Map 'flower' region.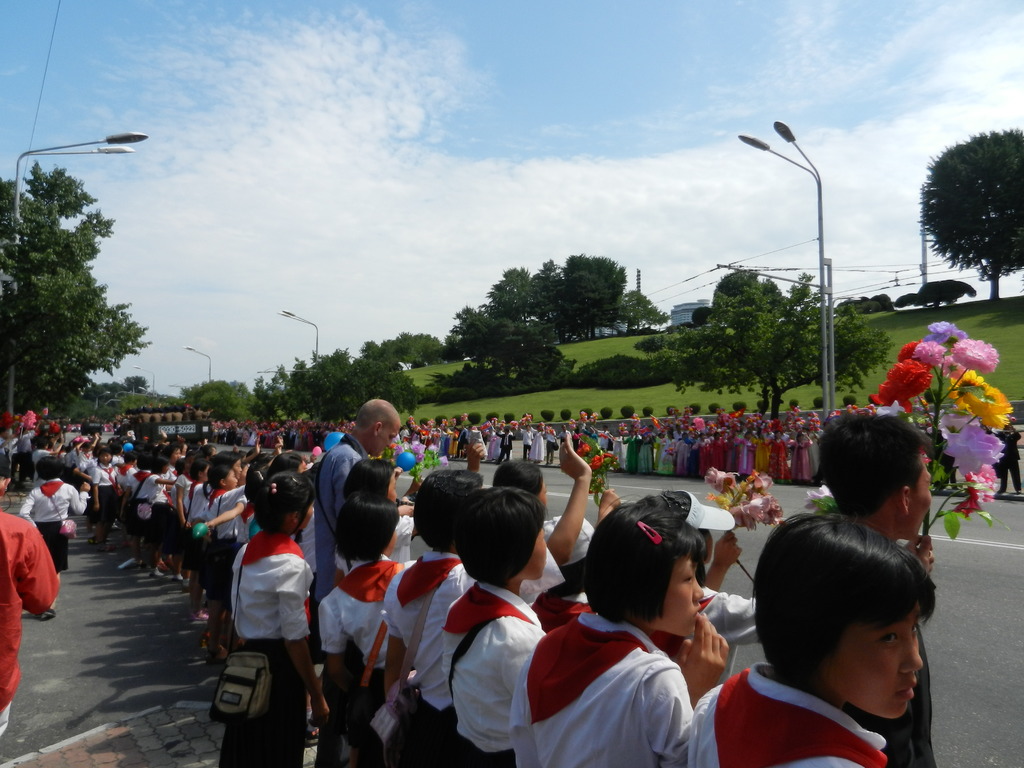
Mapped to 943:414:1007:480.
